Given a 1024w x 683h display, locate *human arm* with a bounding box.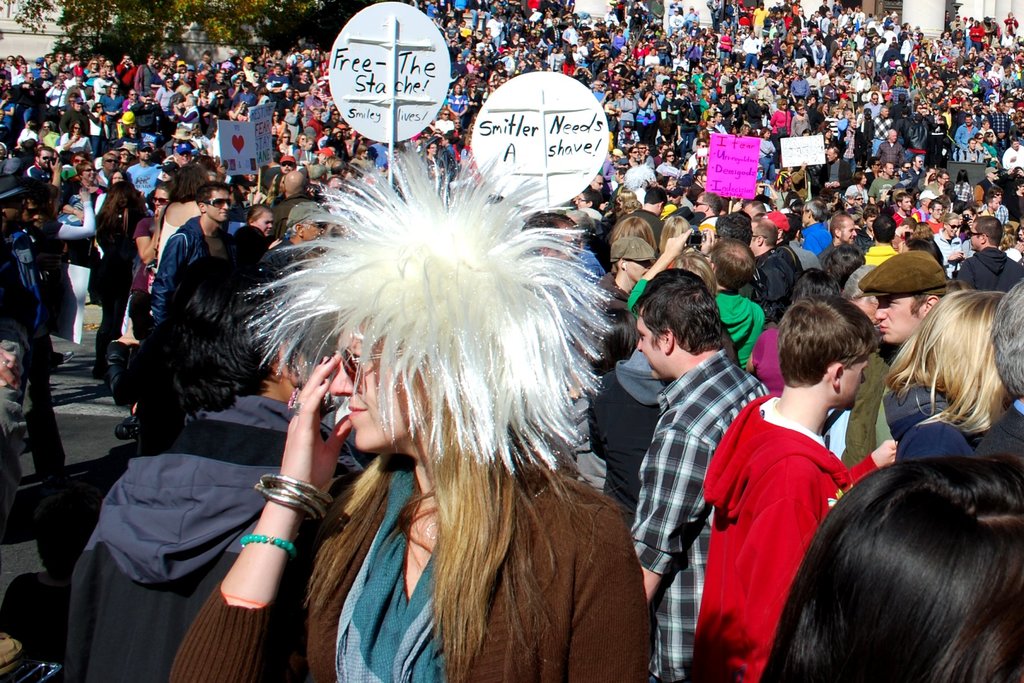
Located: <region>129, 202, 168, 263</region>.
